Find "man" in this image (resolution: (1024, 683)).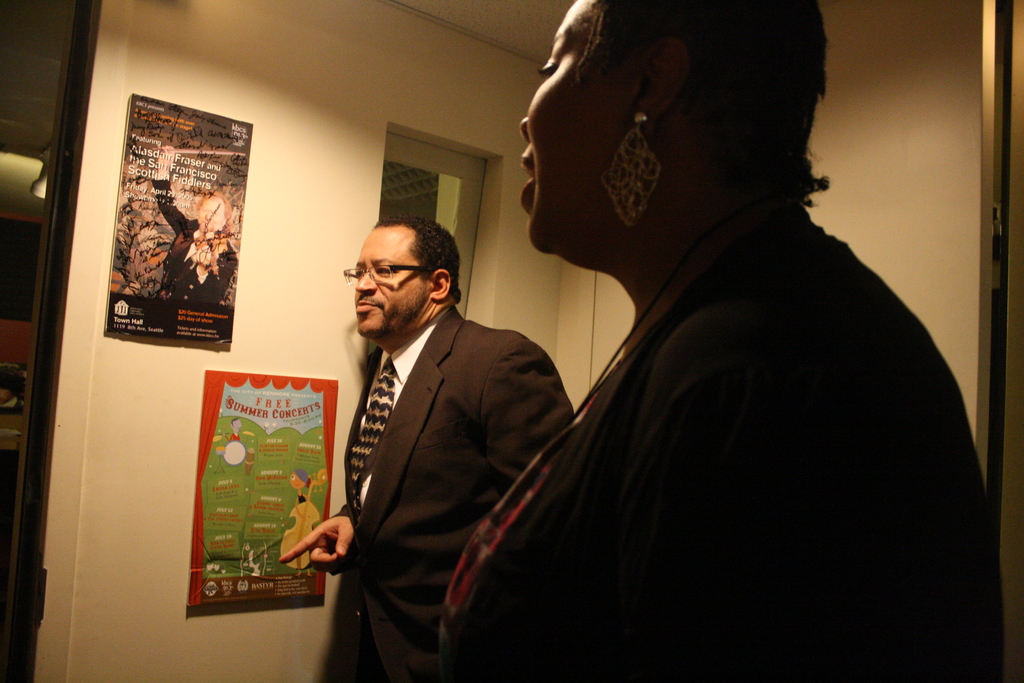
locate(156, 145, 236, 304).
